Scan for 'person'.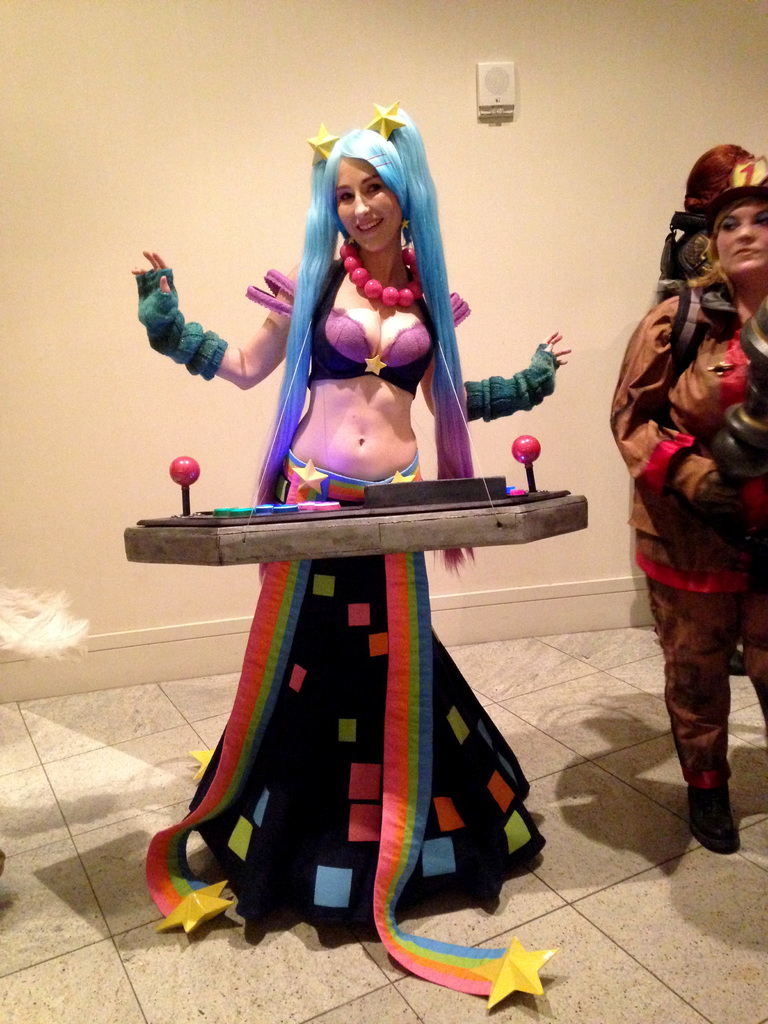
Scan result: region(141, 102, 570, 1007).
